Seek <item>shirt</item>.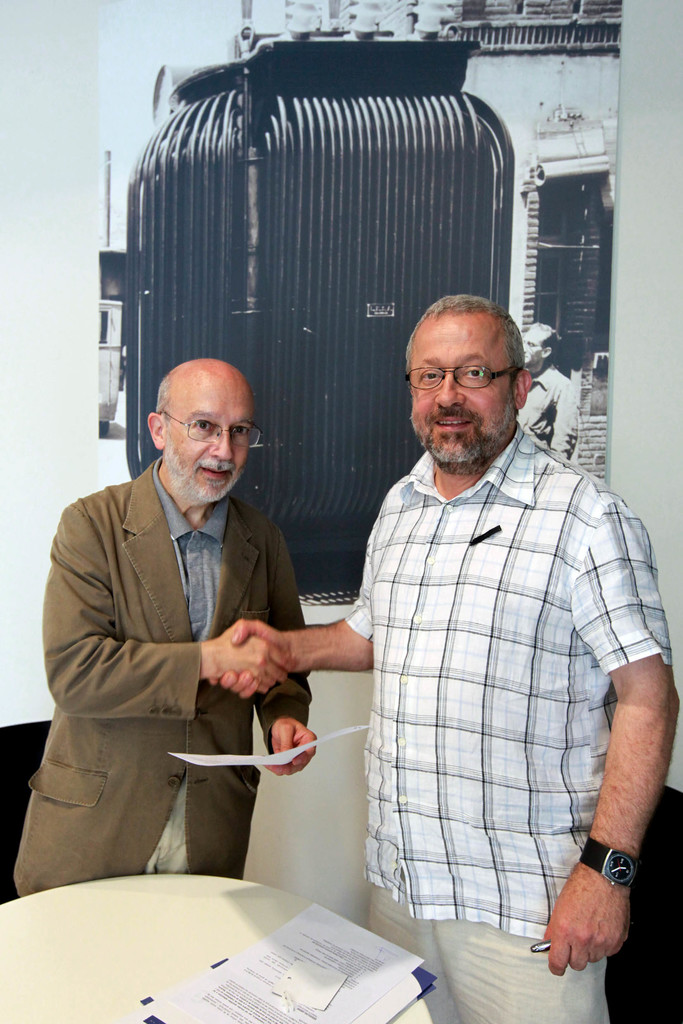
[x1=152, y1=456, x2=230, y2=645].
